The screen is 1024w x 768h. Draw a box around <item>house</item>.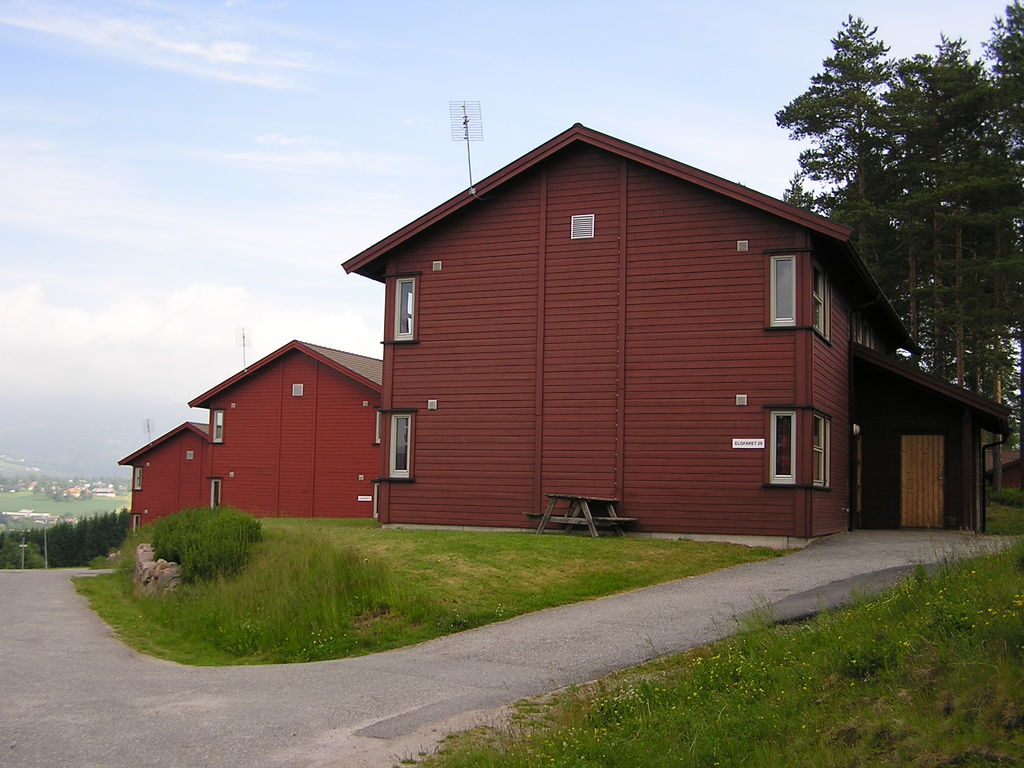
(x1=354, y1=126, x2=932, y2=544).
